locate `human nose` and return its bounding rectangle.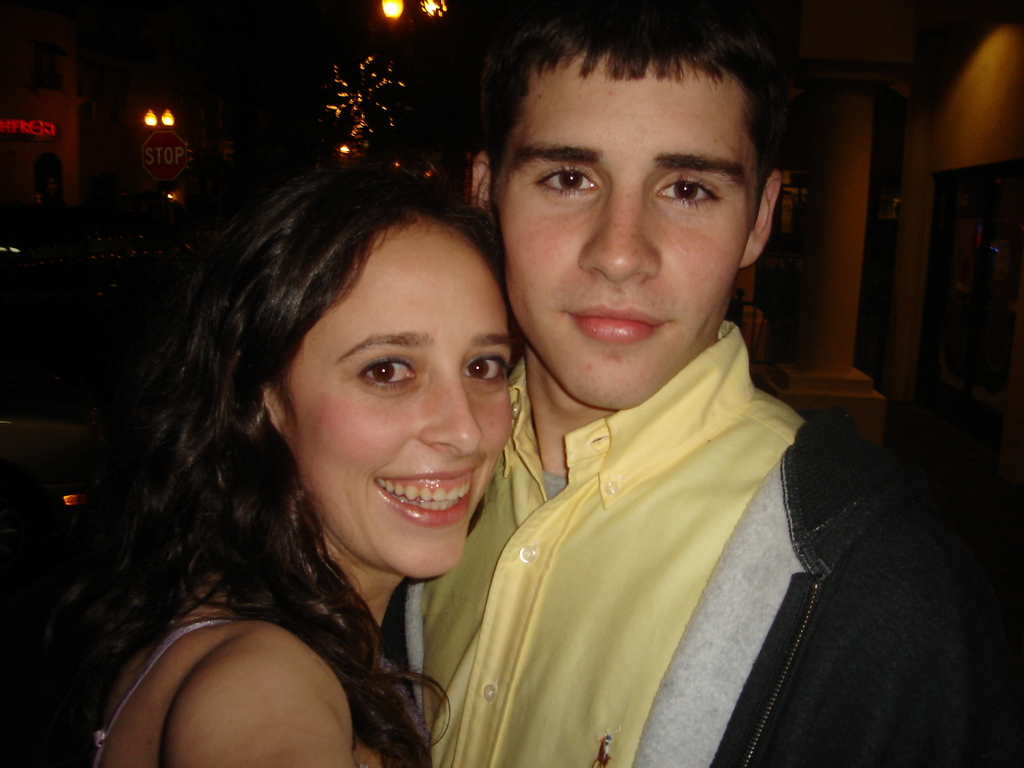
422,365,483,458.
